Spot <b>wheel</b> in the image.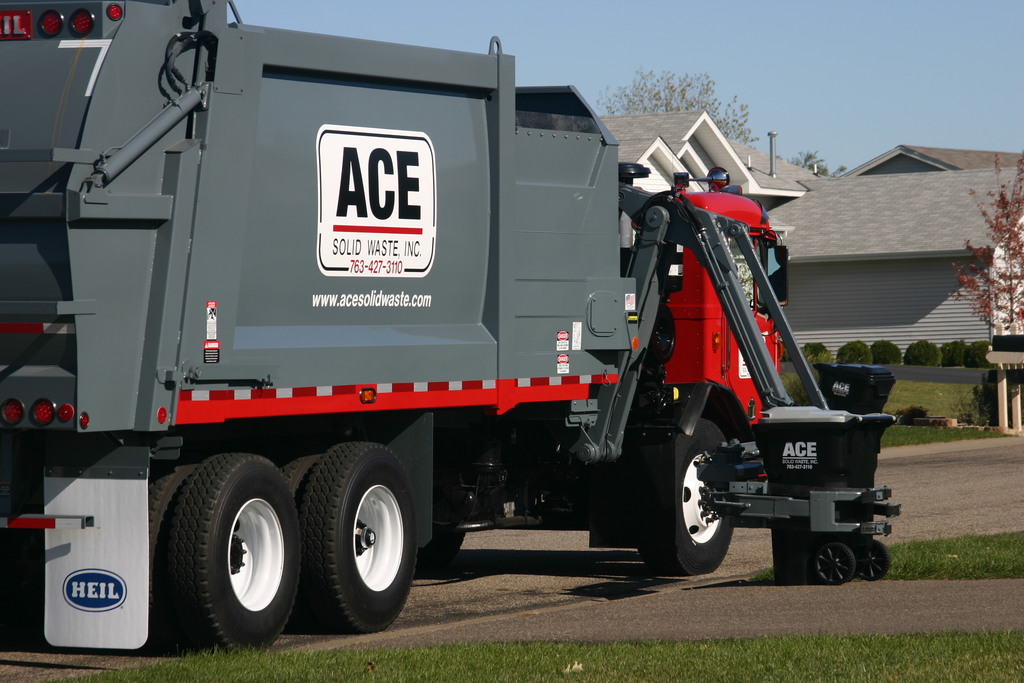
<b>wheel</b> found at crop(856, 534, 890, 580).
